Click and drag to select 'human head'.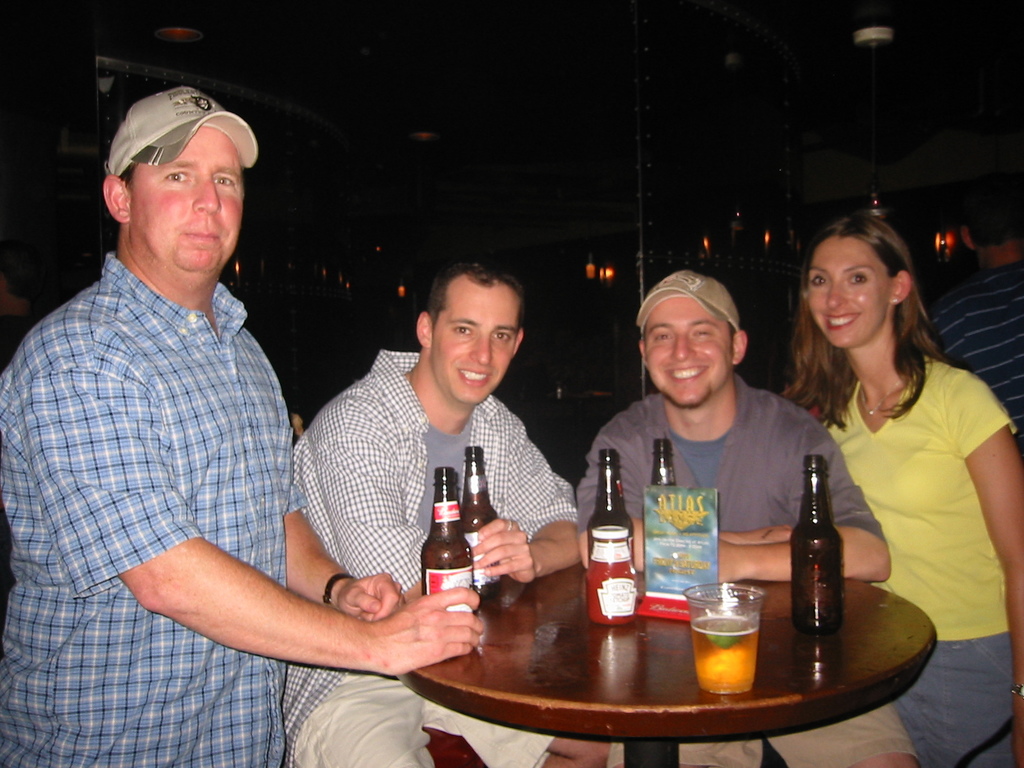
Selection: 633, 269, 748, 408.
